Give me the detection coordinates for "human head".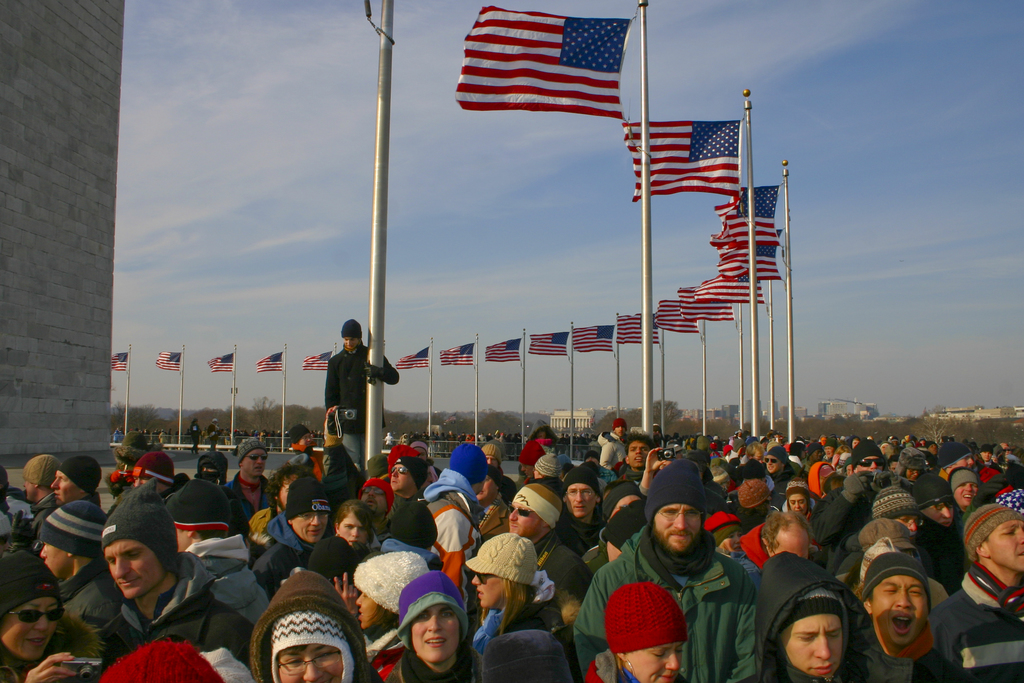
<box>533,457,559,488</box>.
